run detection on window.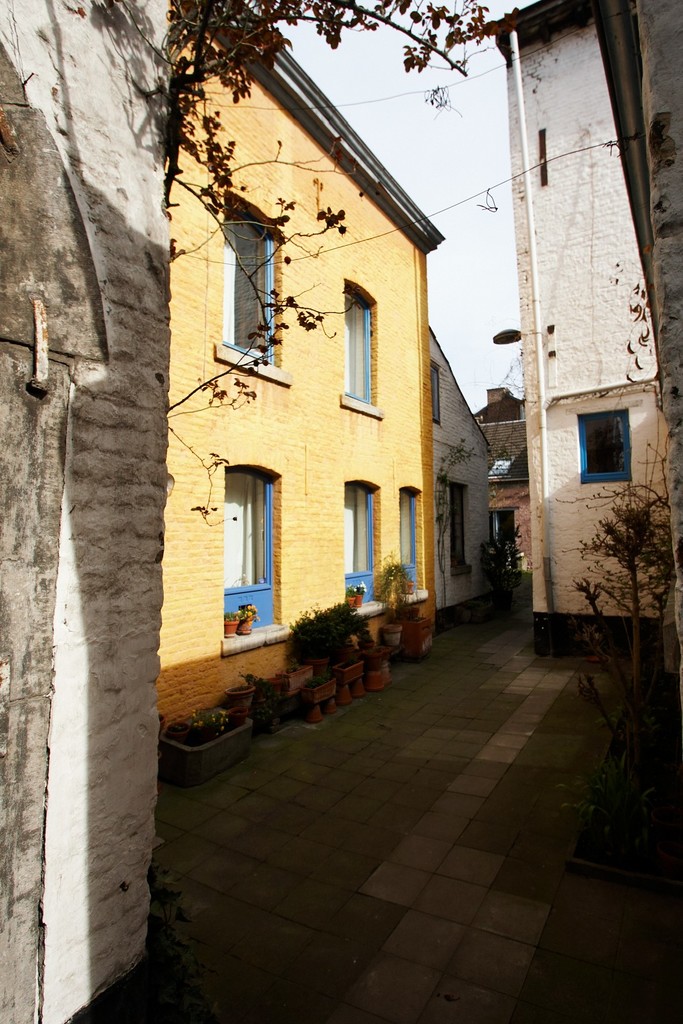
Result: (344,476,392,617).
